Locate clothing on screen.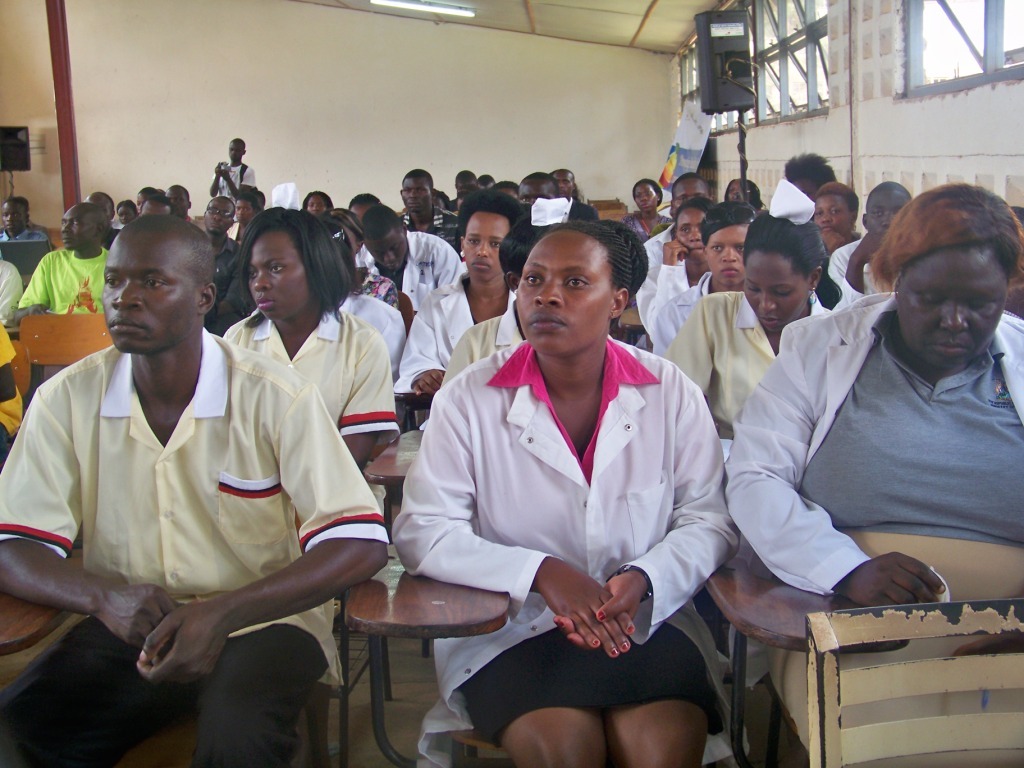
On screen at bbox=[234, 309, 398, 447].
